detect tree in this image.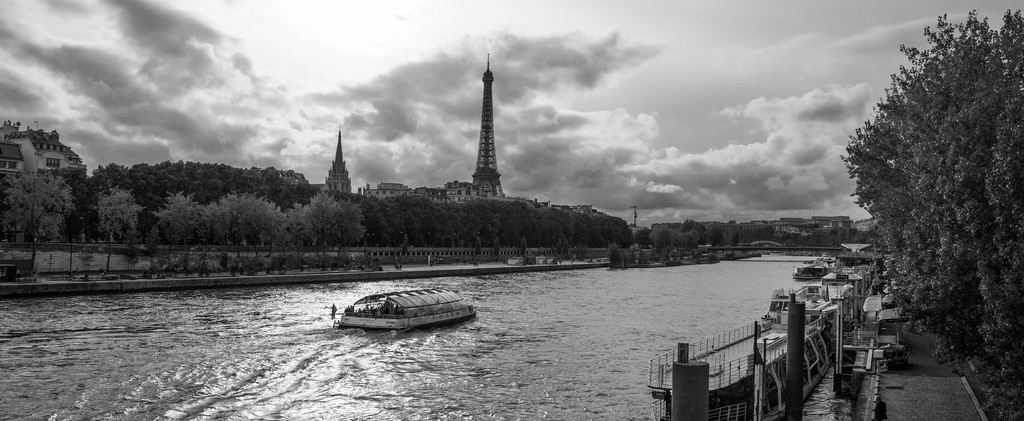
Detection: (838, 15, 1013, 366).
